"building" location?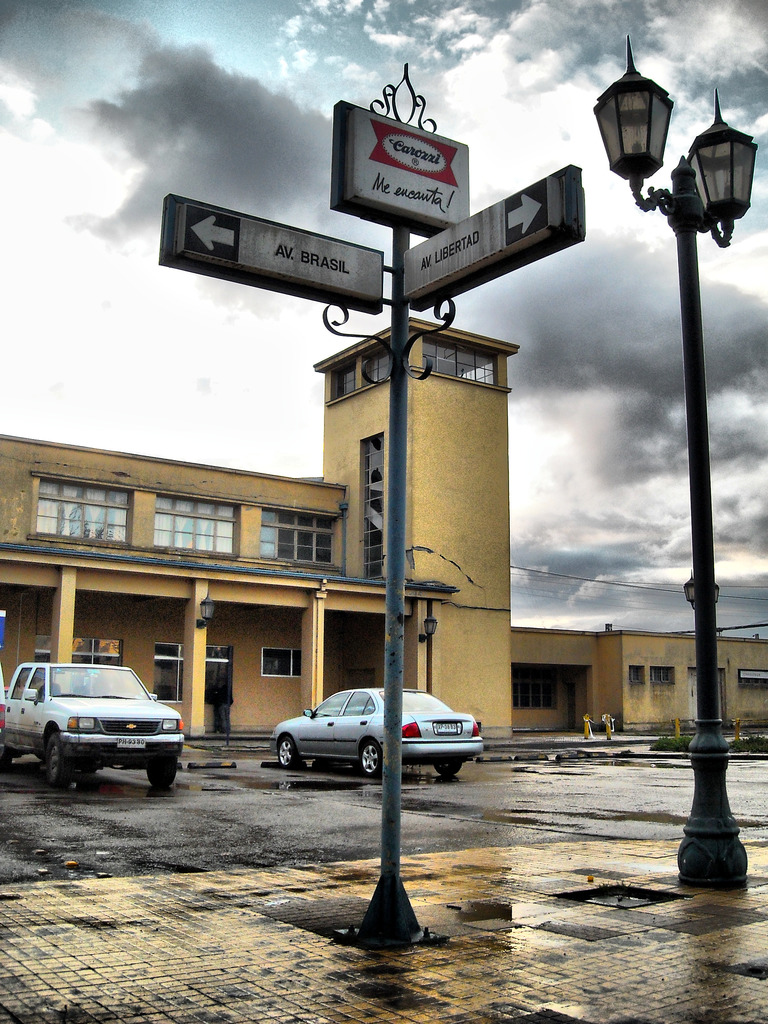
(left=509, top=618, right=767, bottom=730)
